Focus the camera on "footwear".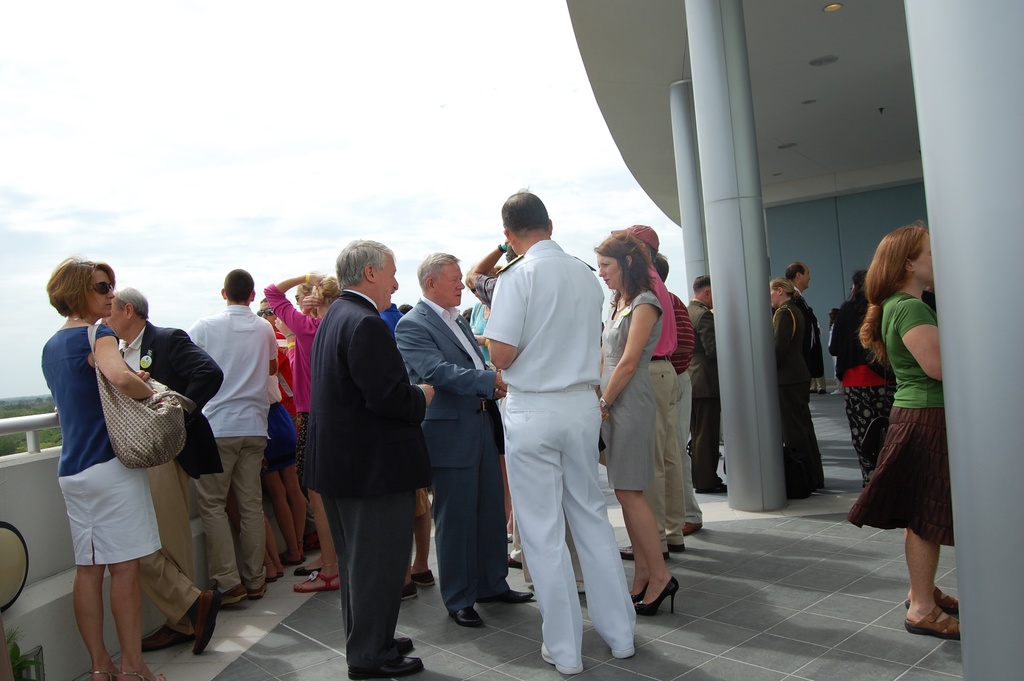
Focus region: [294, 571, 340, 593].
